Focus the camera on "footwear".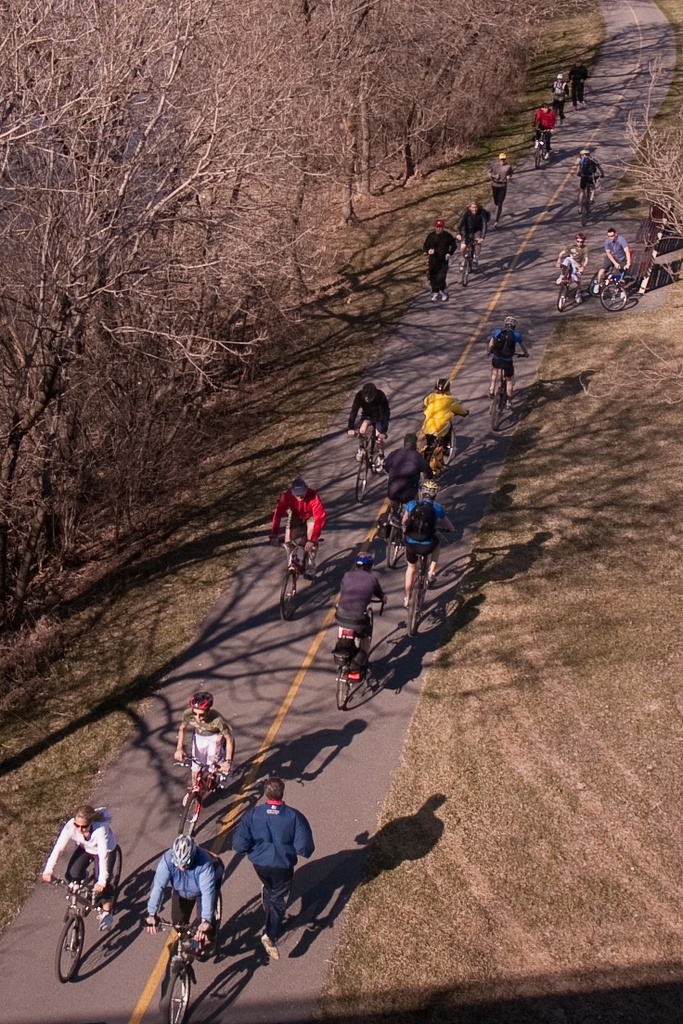
Focus region: [left=470, top=255, right=479, bottom=271].
